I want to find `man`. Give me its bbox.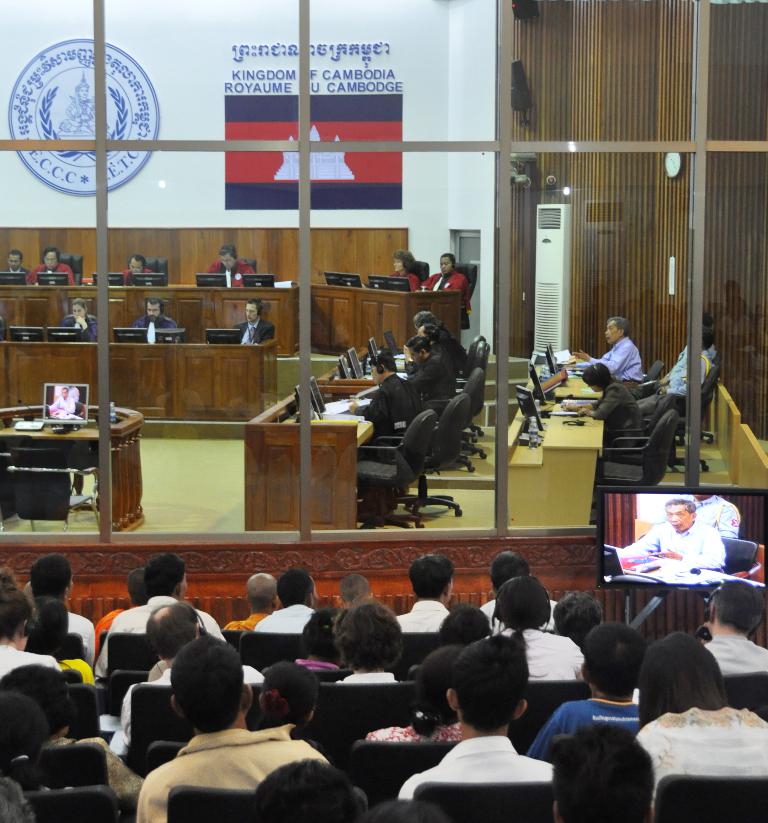
{"left": 347, "top": 351, "right": 424, "bottom": 445}.
